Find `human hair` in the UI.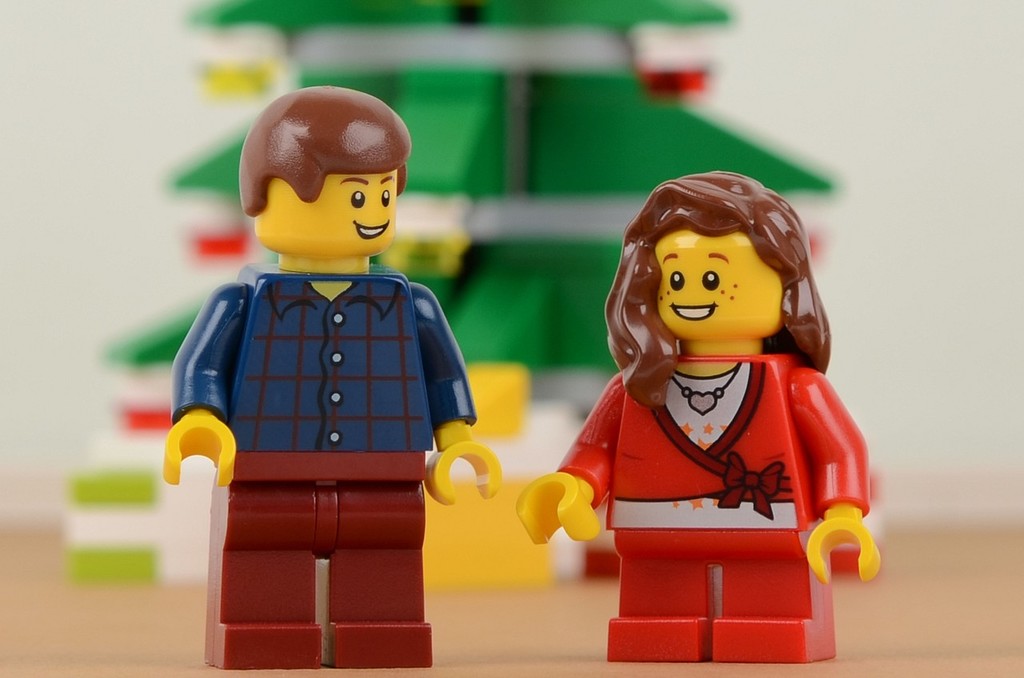
UI element at l=235, t=80, r=414, b=220.
